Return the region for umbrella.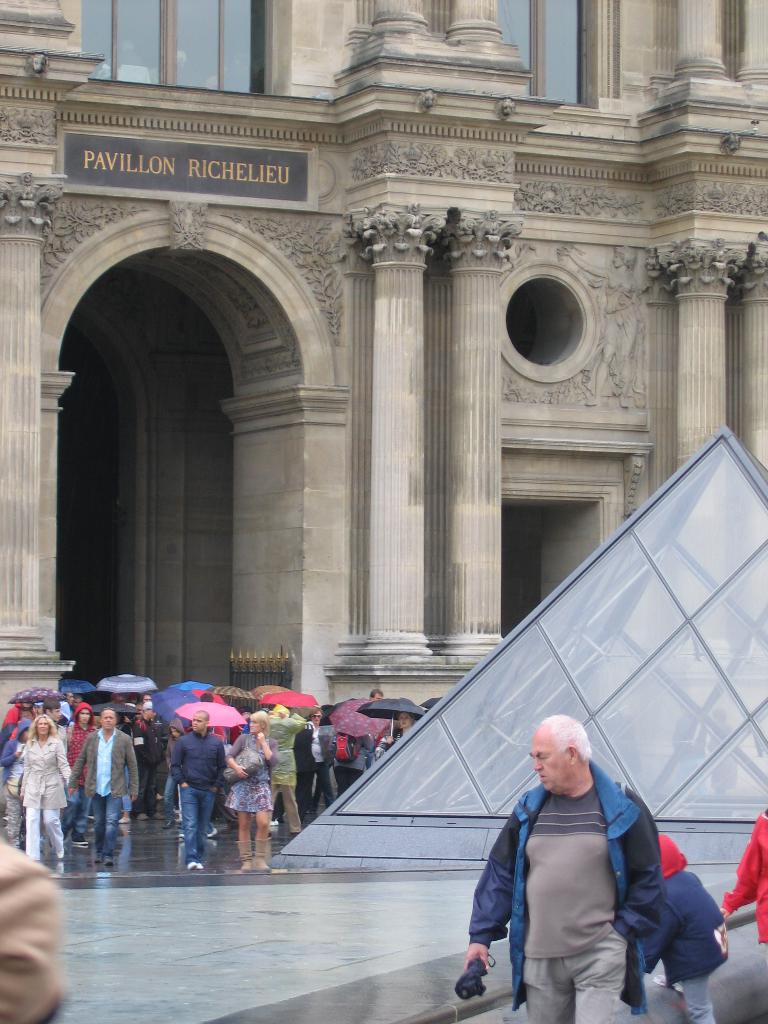
<box>54,675,103,699</box>.
